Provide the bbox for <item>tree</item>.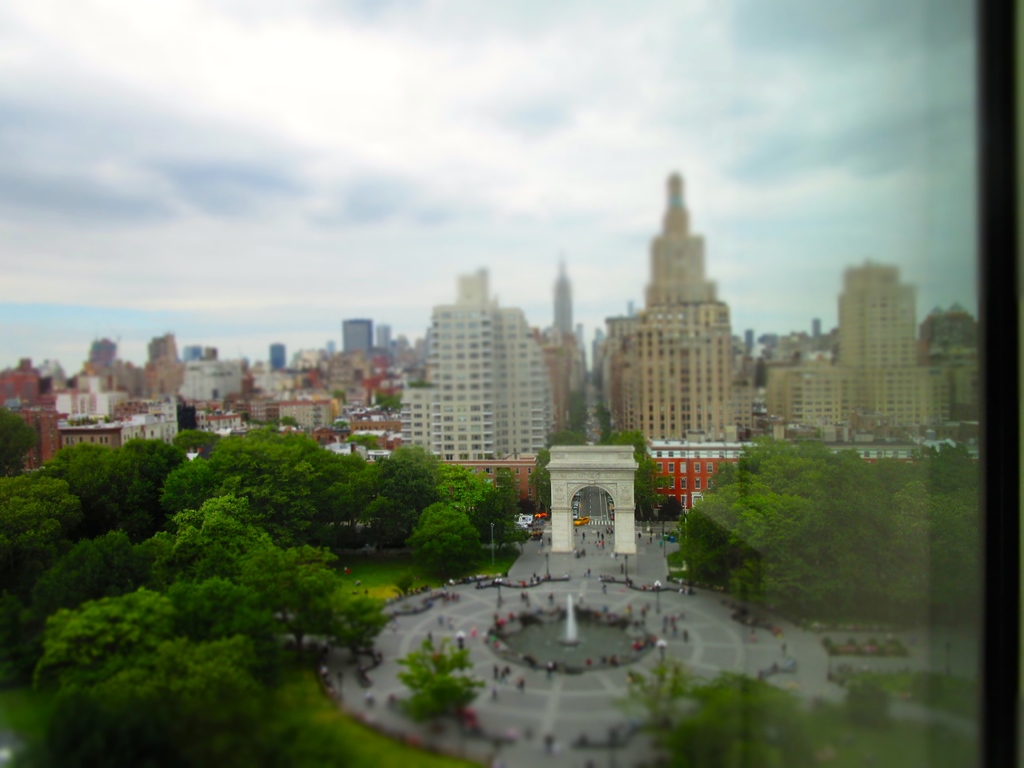
832 655 926 722.
